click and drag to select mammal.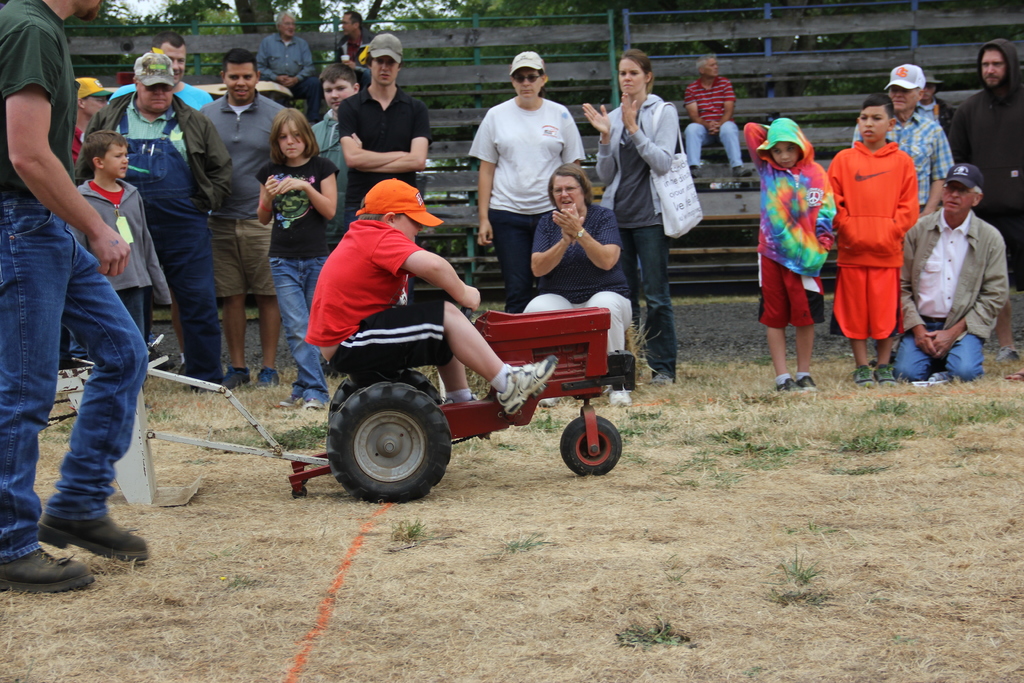
Selection: crop(182, 44, 286, 381).
